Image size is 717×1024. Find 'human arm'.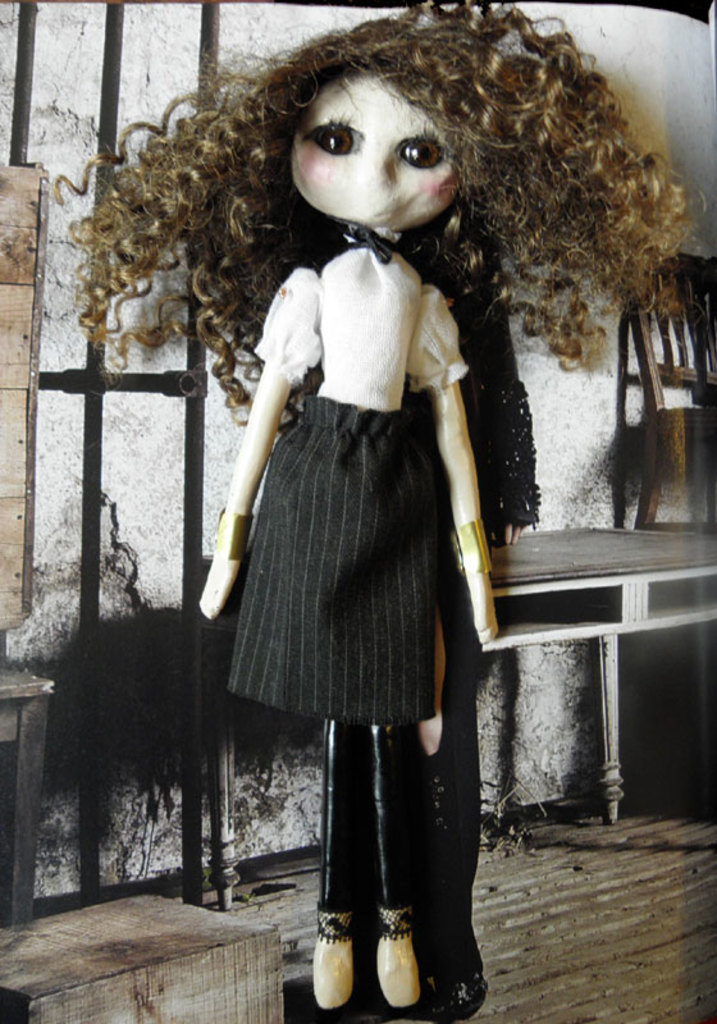
414:280:501:652.
